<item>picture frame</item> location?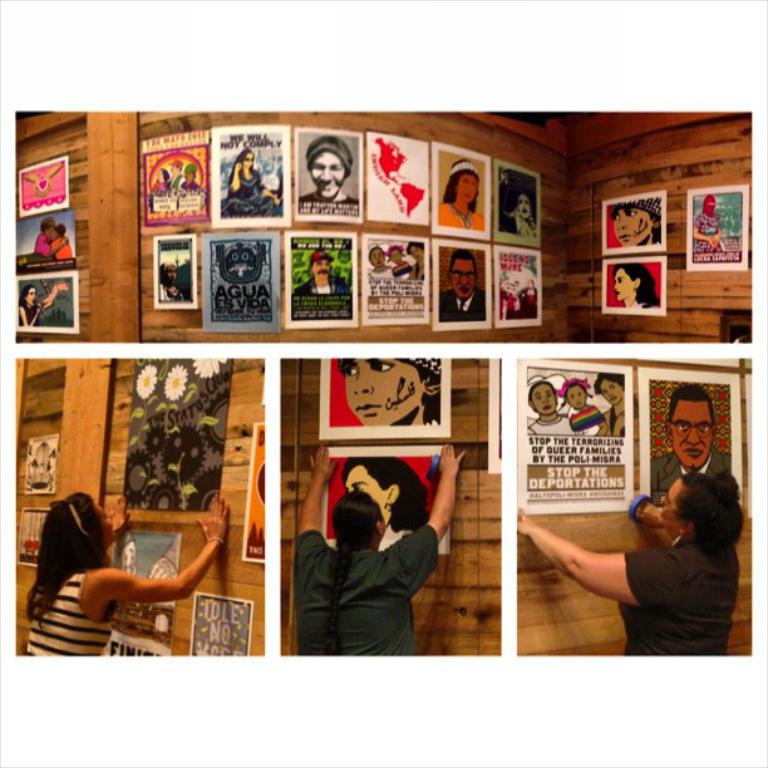
(513, 365, 634, 509)
